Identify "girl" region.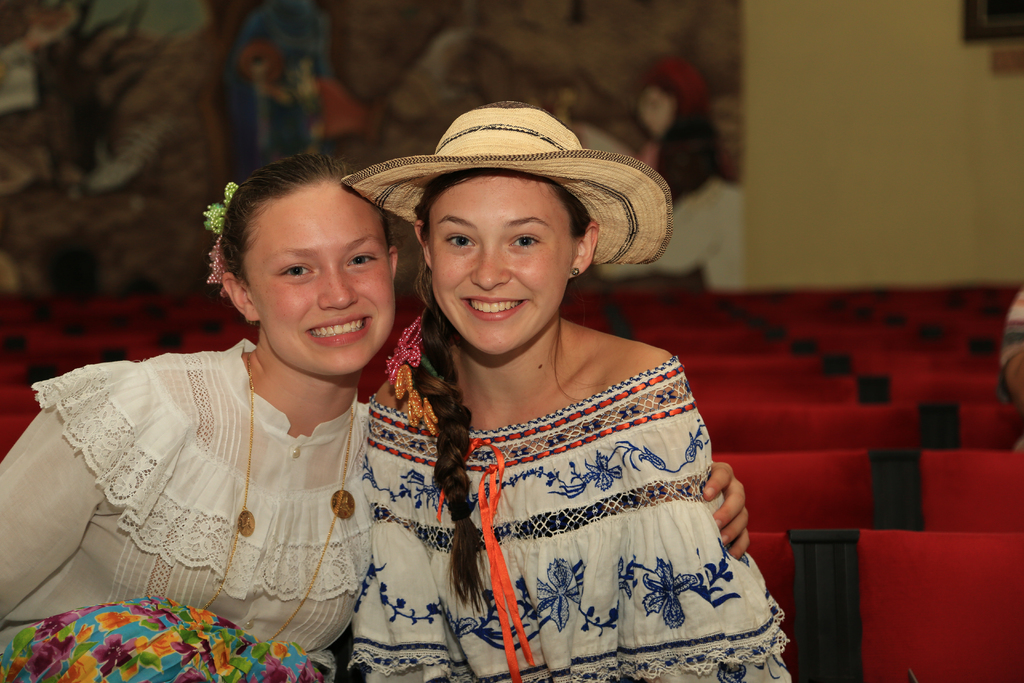
Region: box=[0, 152, 751, 682].
